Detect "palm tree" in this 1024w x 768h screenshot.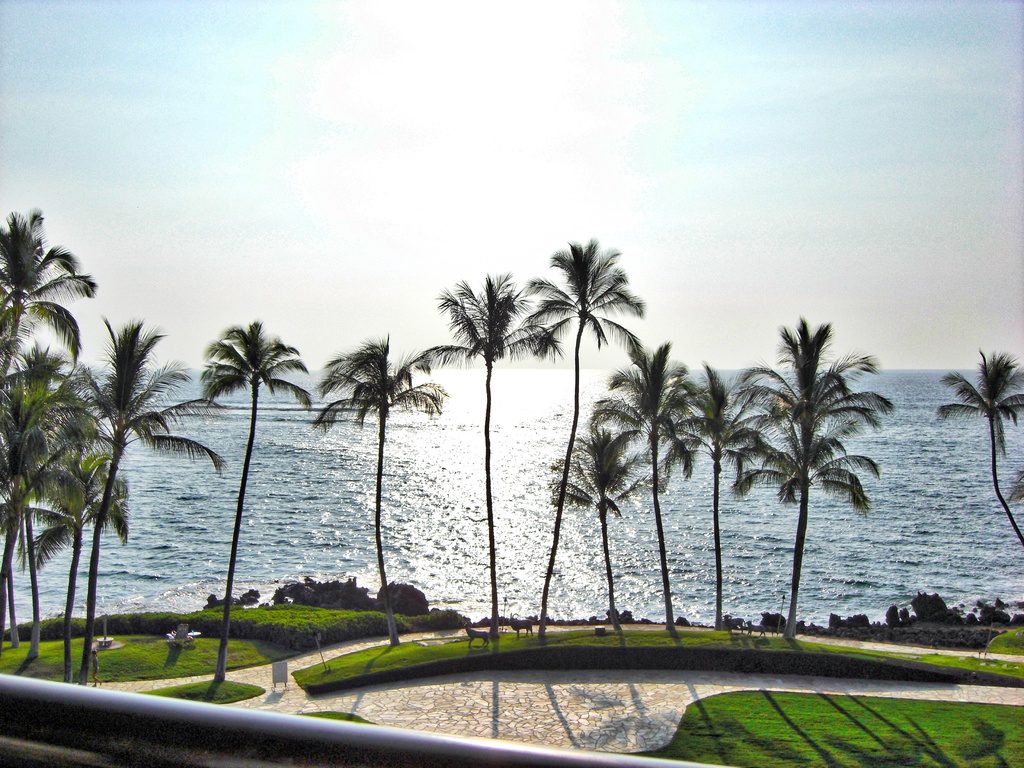
Detection: locate(755, 312, 889, 630).
